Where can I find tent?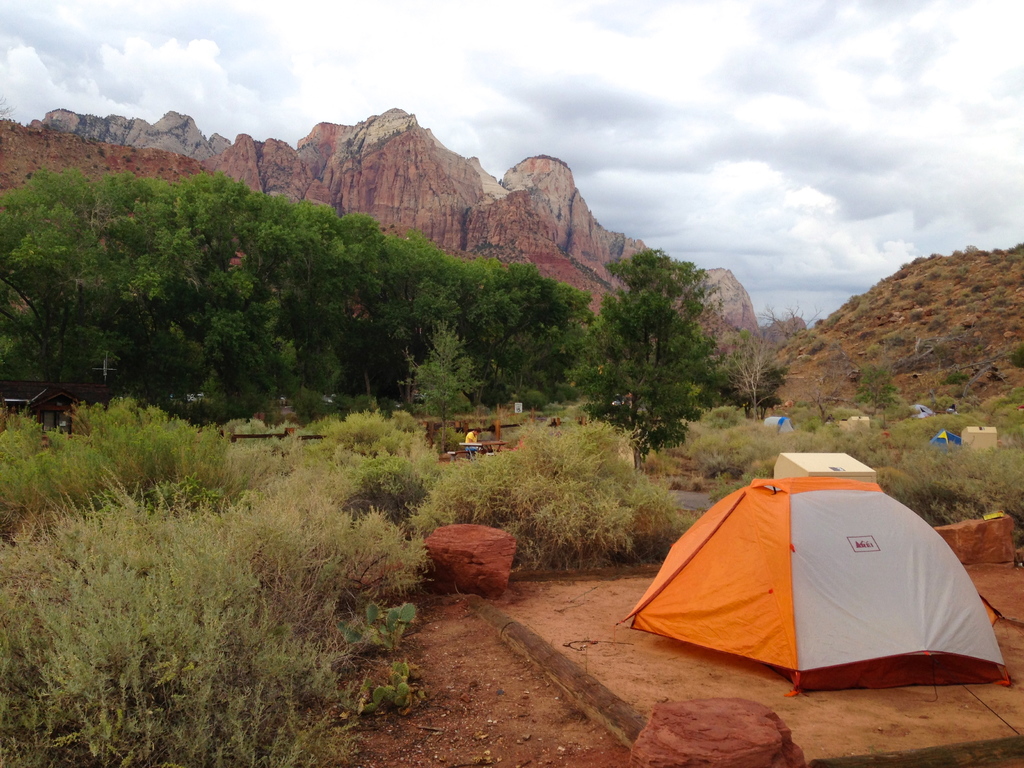
You can find it at box=[760, 404, 790, 435].
